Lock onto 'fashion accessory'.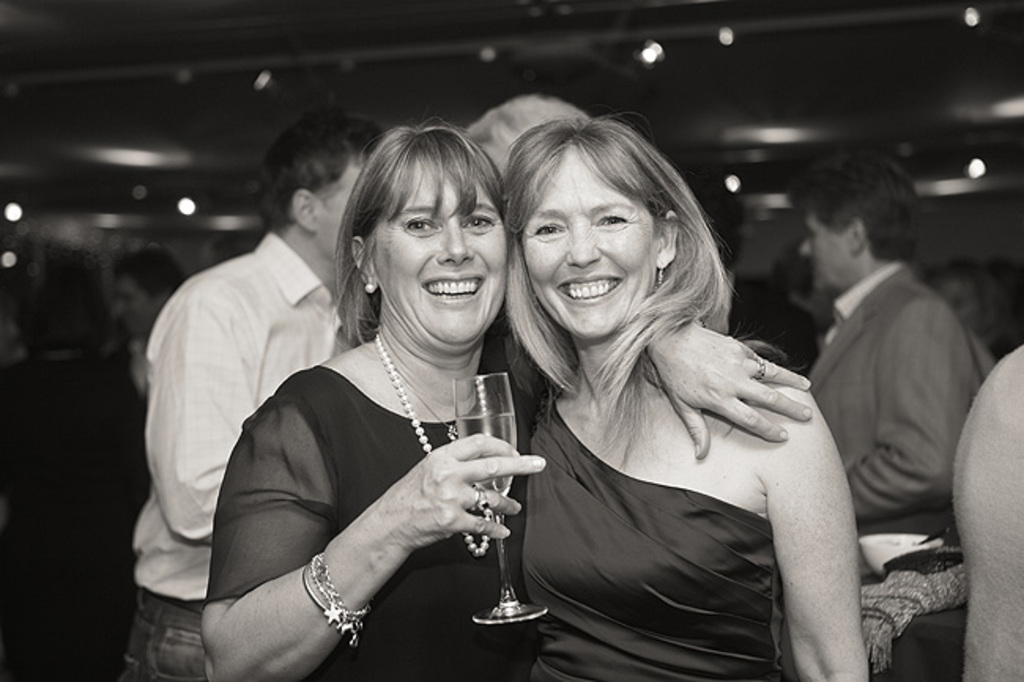
Locked: <bbox>369, 328, 492, 558</bbox>.
